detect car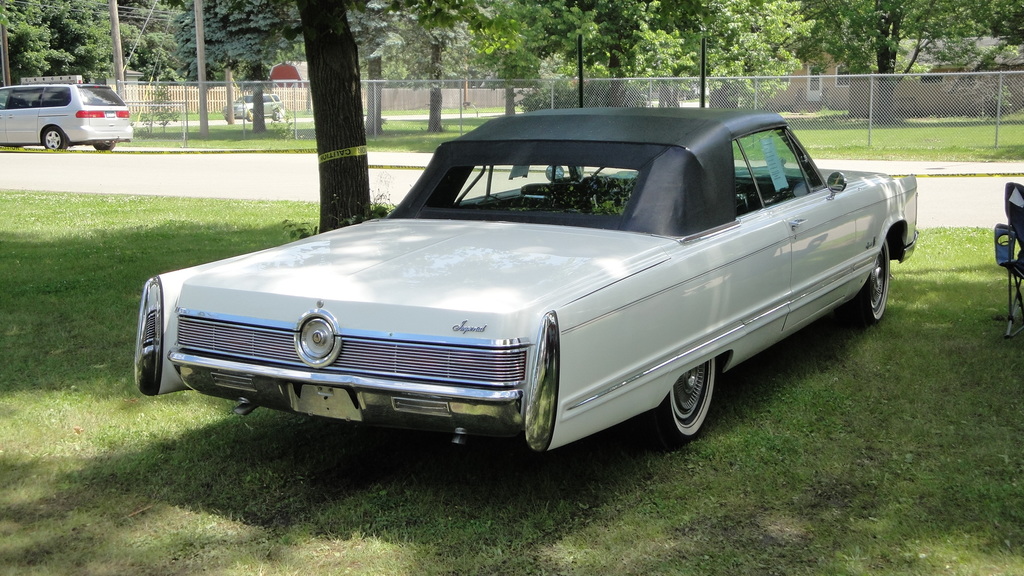
bbox=[0, 81, 125, 154]
